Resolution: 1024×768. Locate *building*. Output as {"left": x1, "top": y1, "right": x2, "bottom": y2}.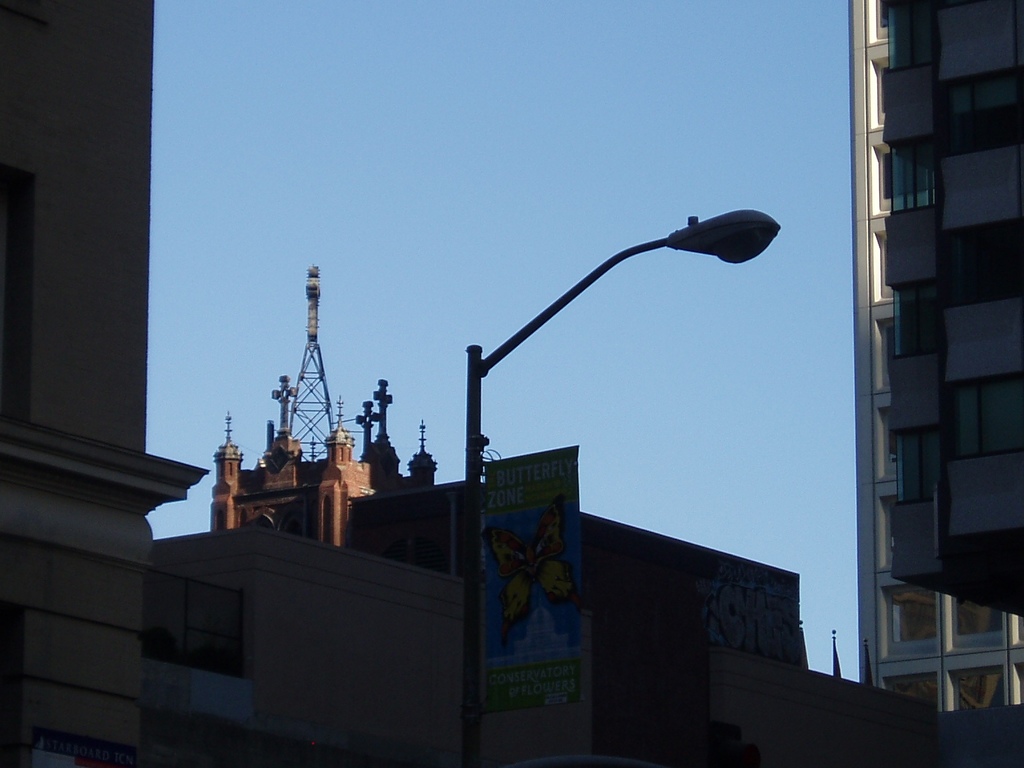
{"left": 344, "top": 479, "right": 800, "bottom": 767}.
